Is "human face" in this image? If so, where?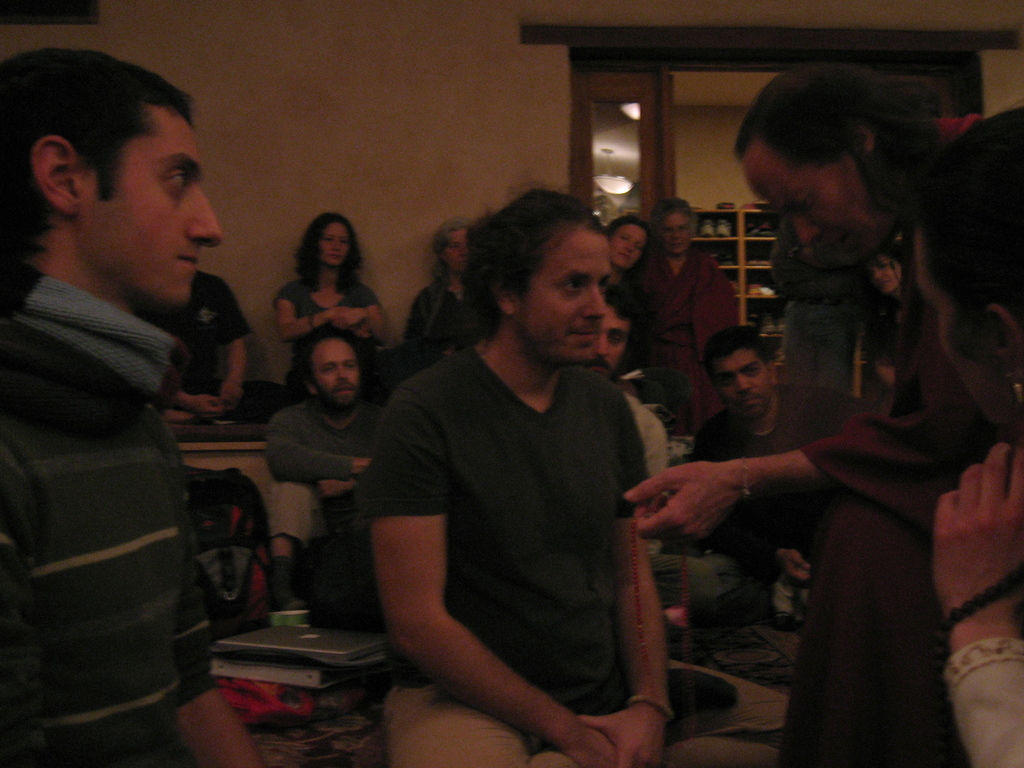
Yes, at (left=597, top=308, right=625, bottom=368).
